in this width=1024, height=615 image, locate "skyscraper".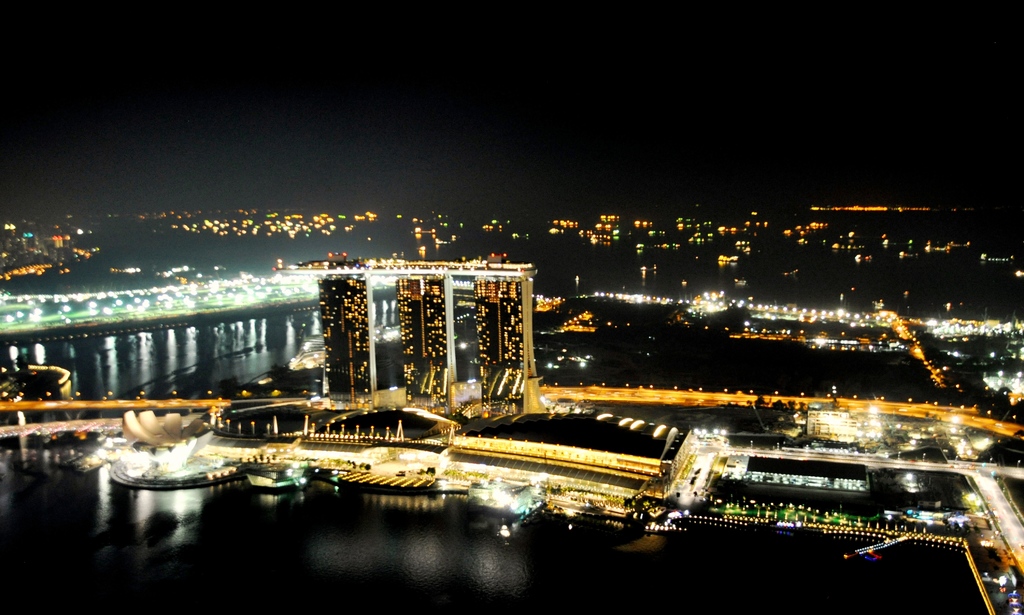
Bounding box: 476, 251, 544, 416.
